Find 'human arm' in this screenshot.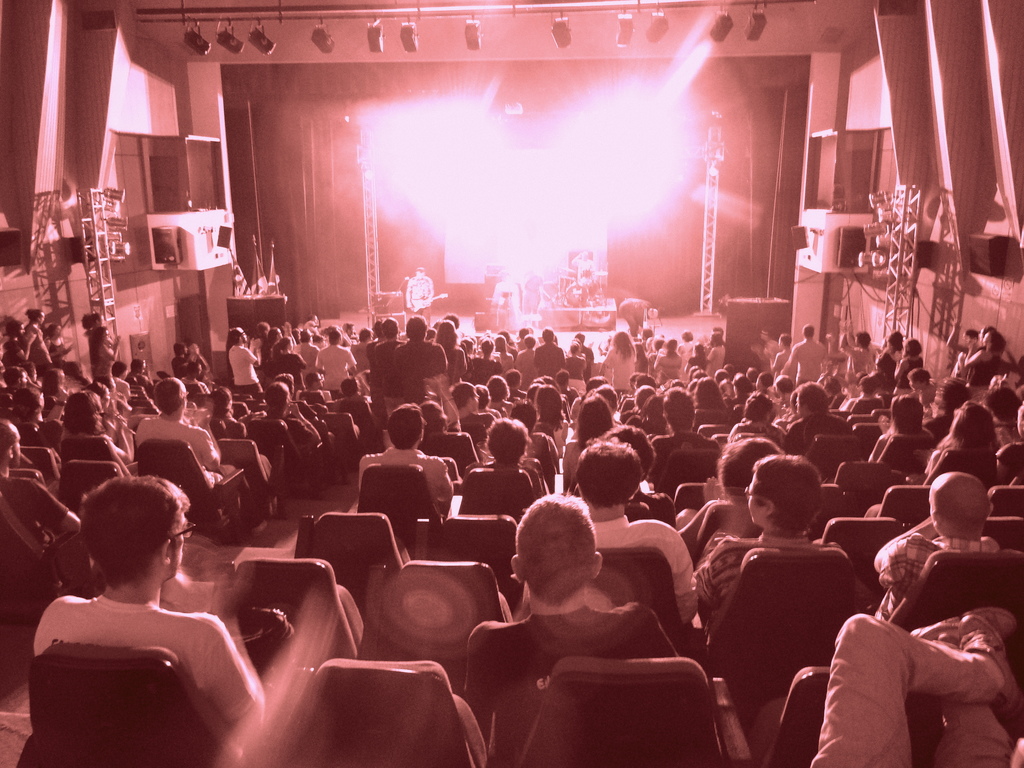
The bounding box for 'human arm' is {"left": 199, "top": 610, "right": 265, "bottom": 739}.
